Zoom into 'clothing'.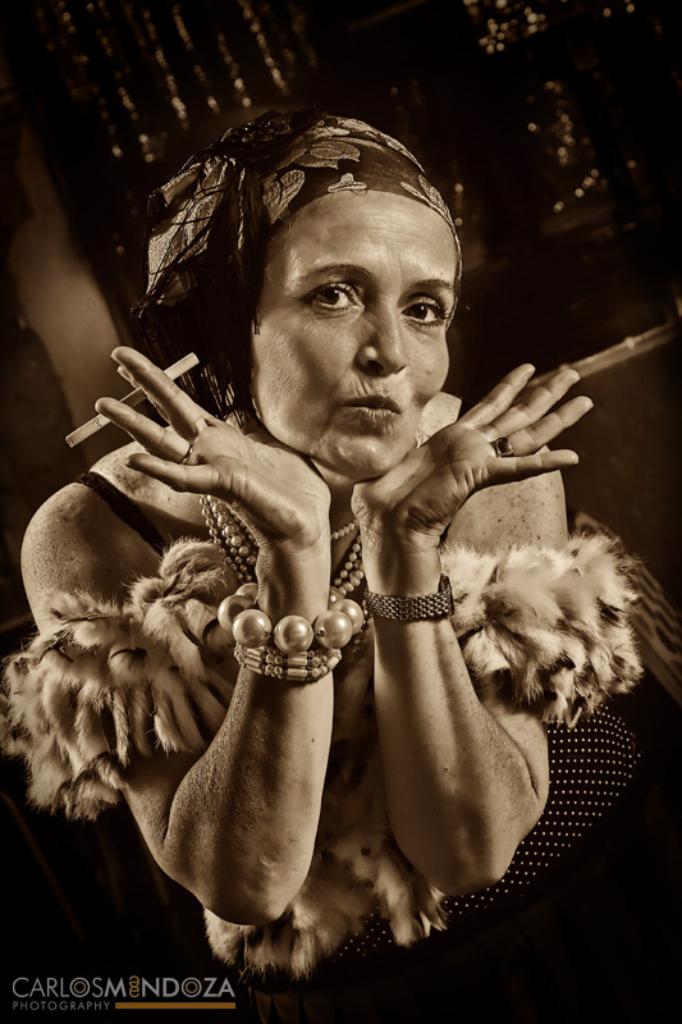
Zoom target: [left=0, top=475, right=630, bottom=951].
